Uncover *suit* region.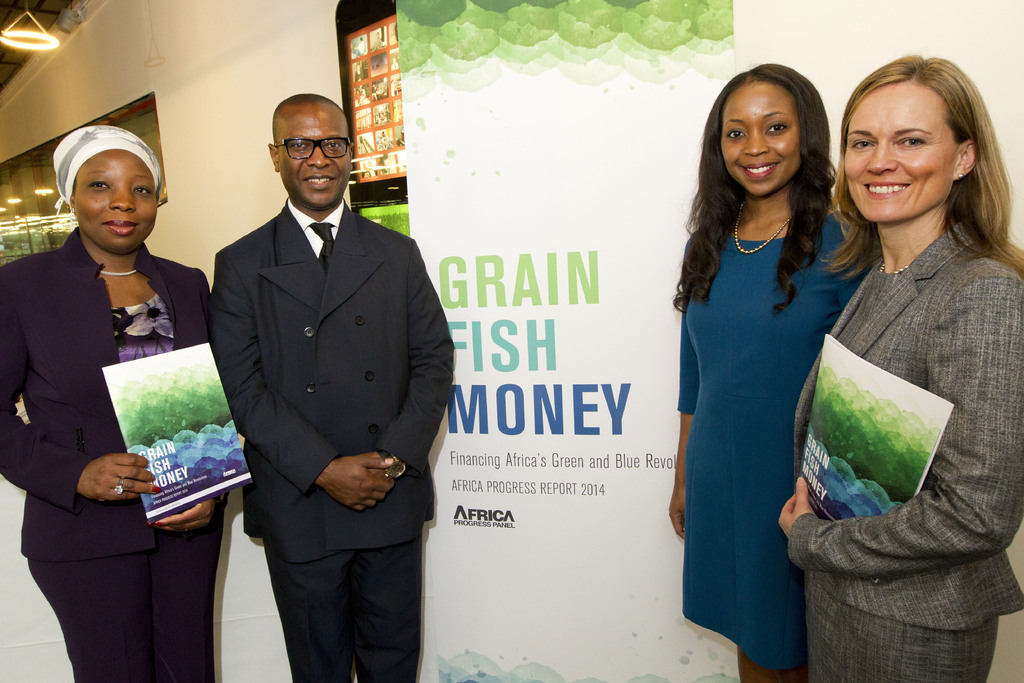
Uncovered: locate(789, 219, 1023, 632).
